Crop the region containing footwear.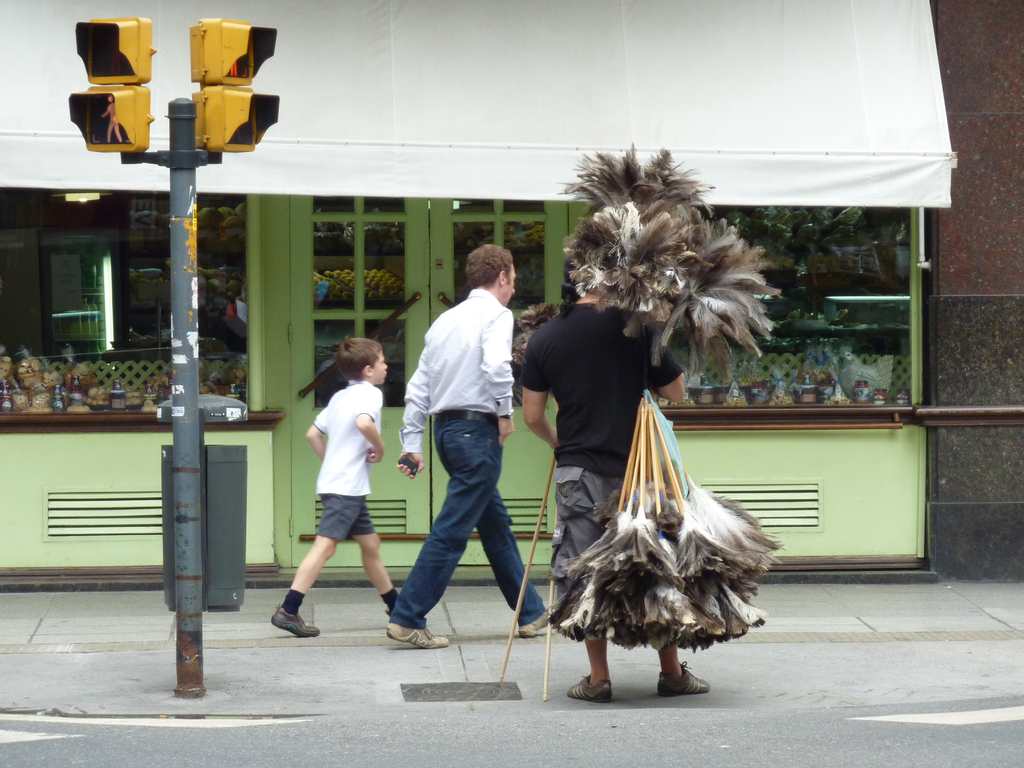
Crop region: box=[659, 660, 712, 696].
